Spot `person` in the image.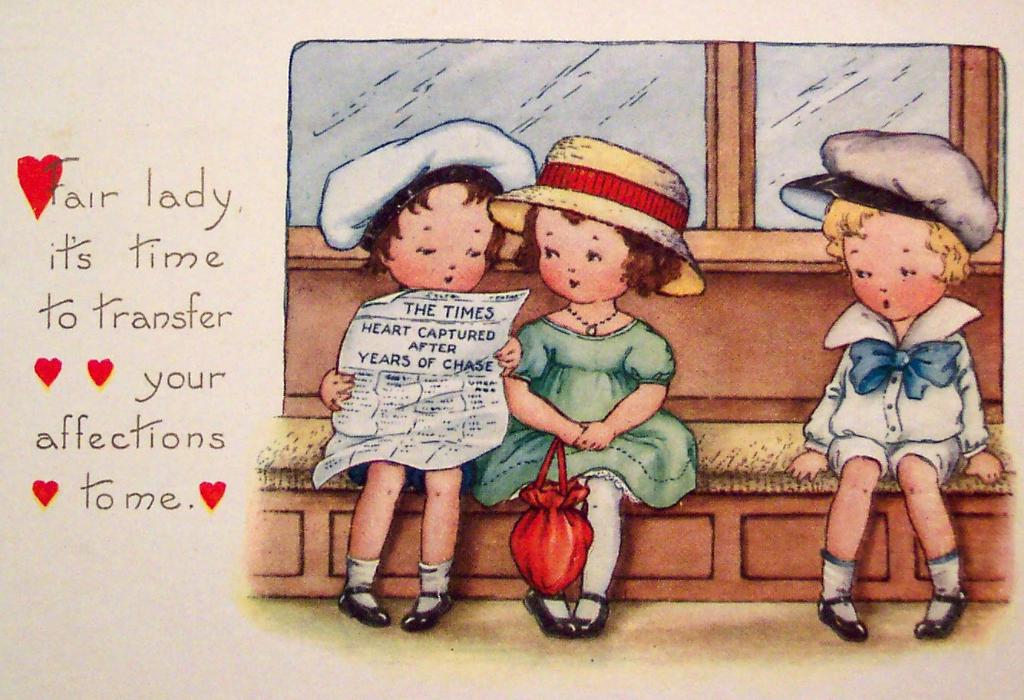
`person` found at bbox=[783, 131, 1003, 640].
